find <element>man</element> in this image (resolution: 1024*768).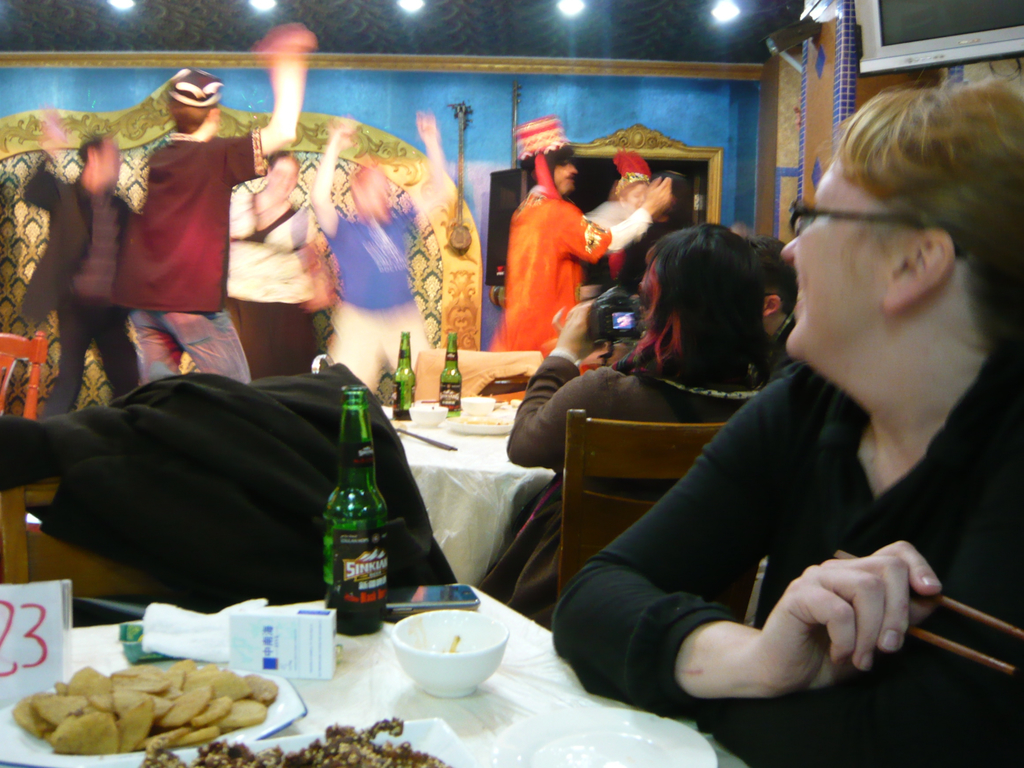
left=489, top=117, right=691, bottom=357.
